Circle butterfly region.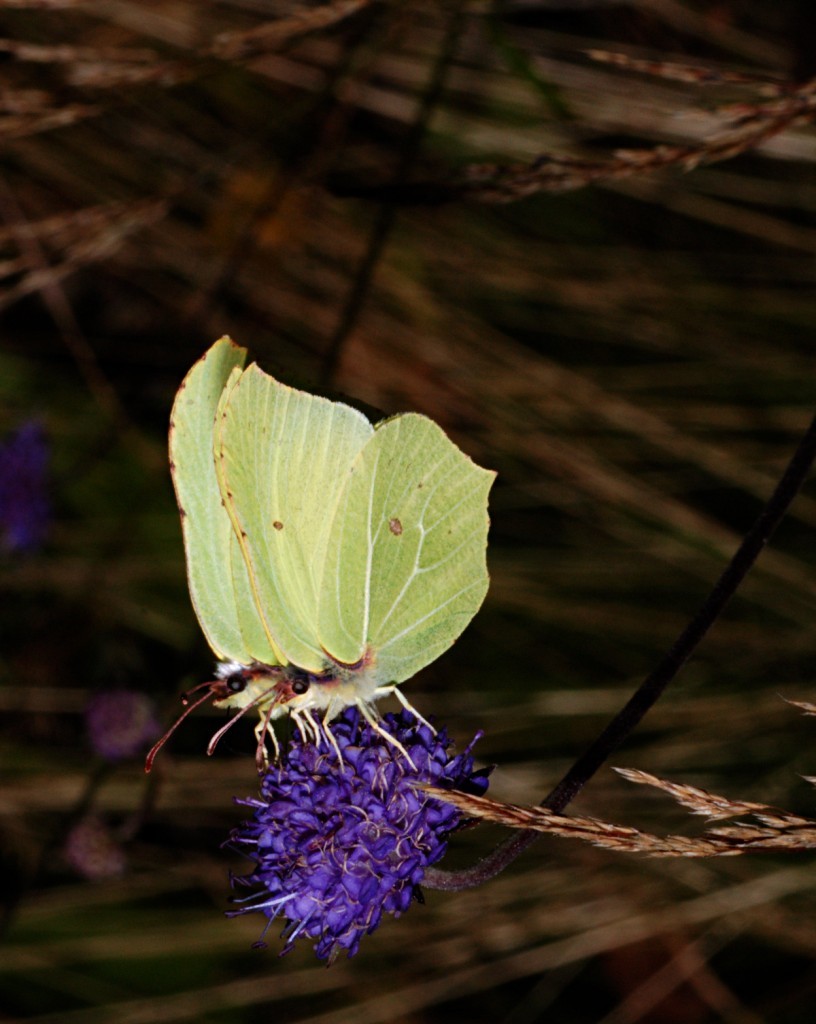
Region: left=138, top=335, right=412, bottom=782.
